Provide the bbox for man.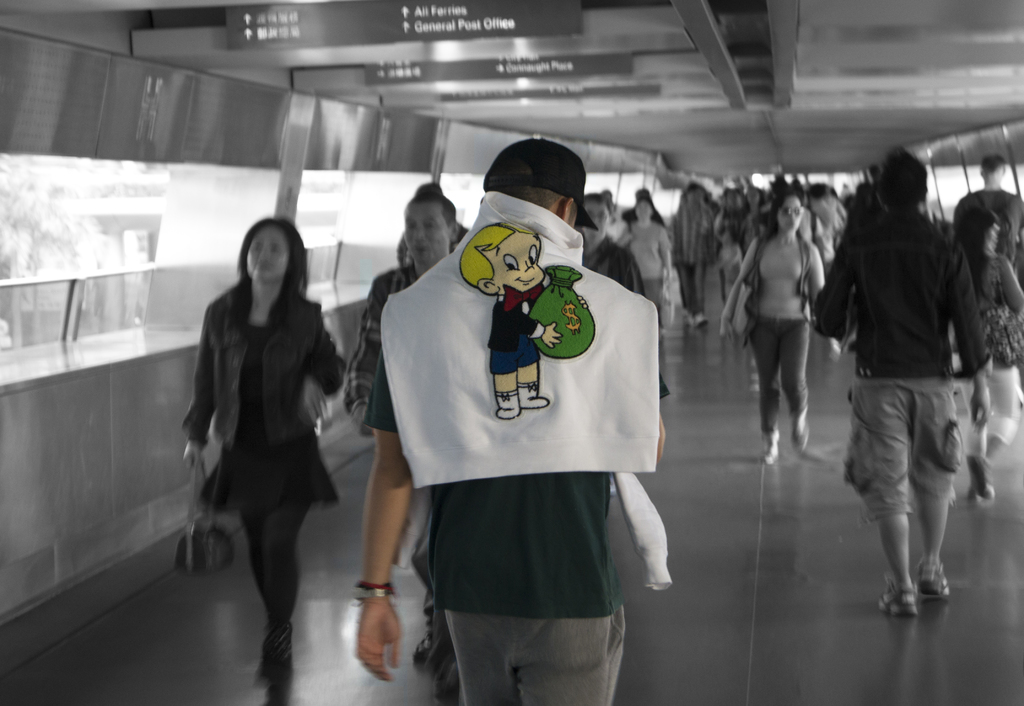
x1=344, y1=182, x2=459, y2=670.
